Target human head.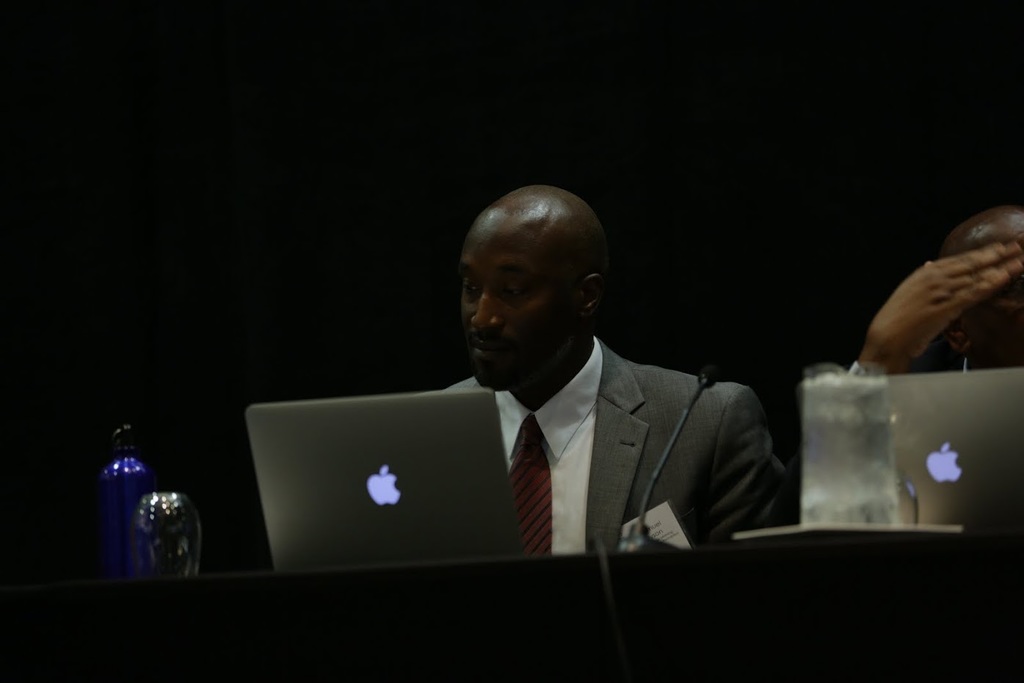
Target region: box(449, 166, 645, 389).
